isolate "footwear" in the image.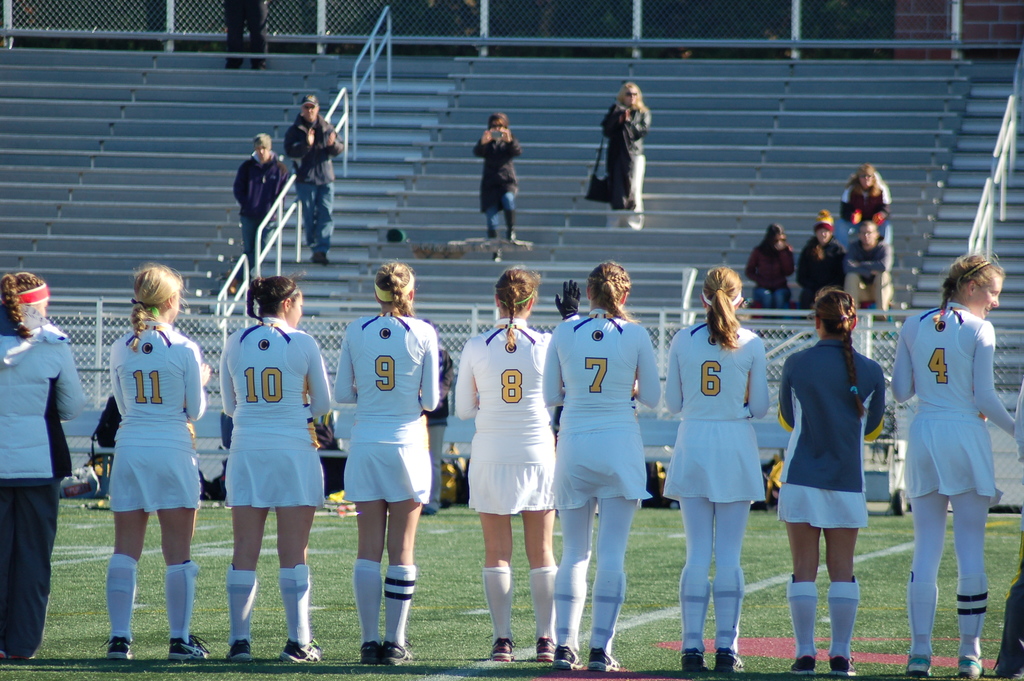
Isolated region: {"x1": 13, "y1": 653, "x2": 31, "y2": 662}.
